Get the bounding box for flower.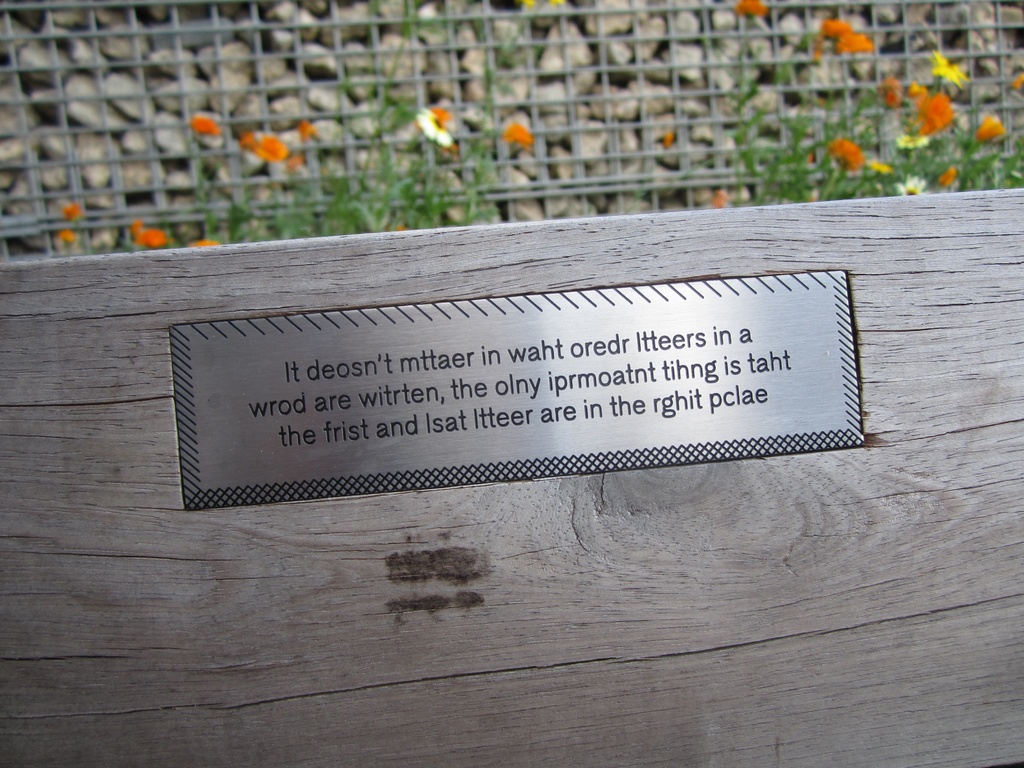
59/204/90/221.
